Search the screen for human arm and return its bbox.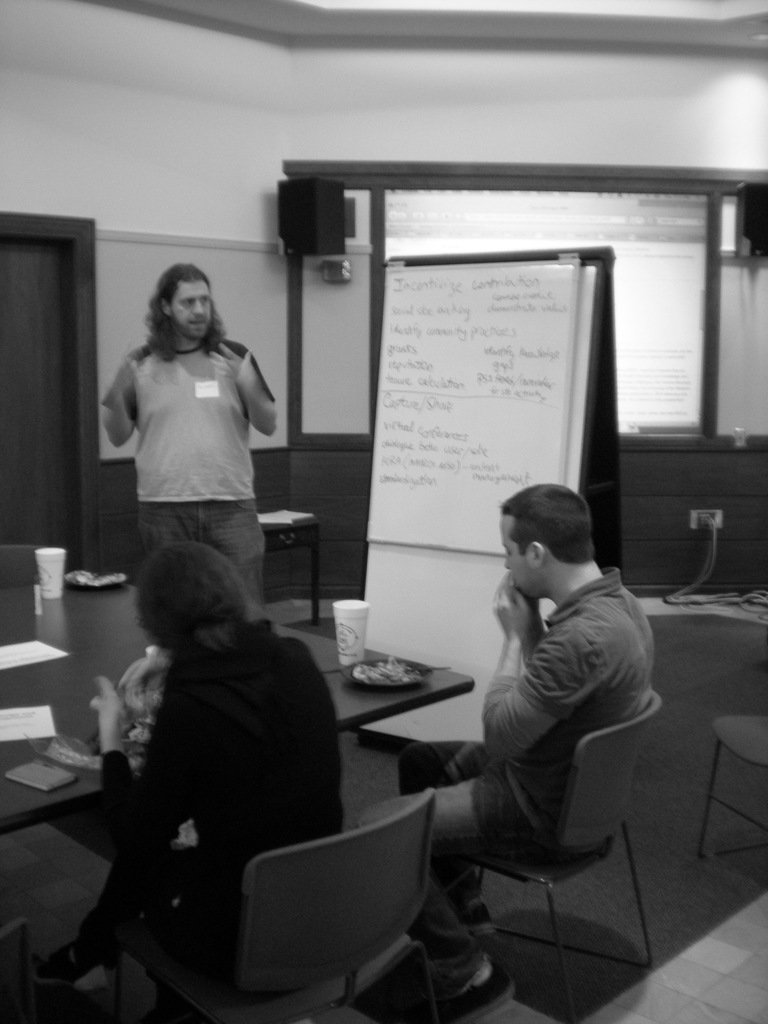
Found: {"x1": 480, "y1": 586, "x2": 611, "y2": 753}.
